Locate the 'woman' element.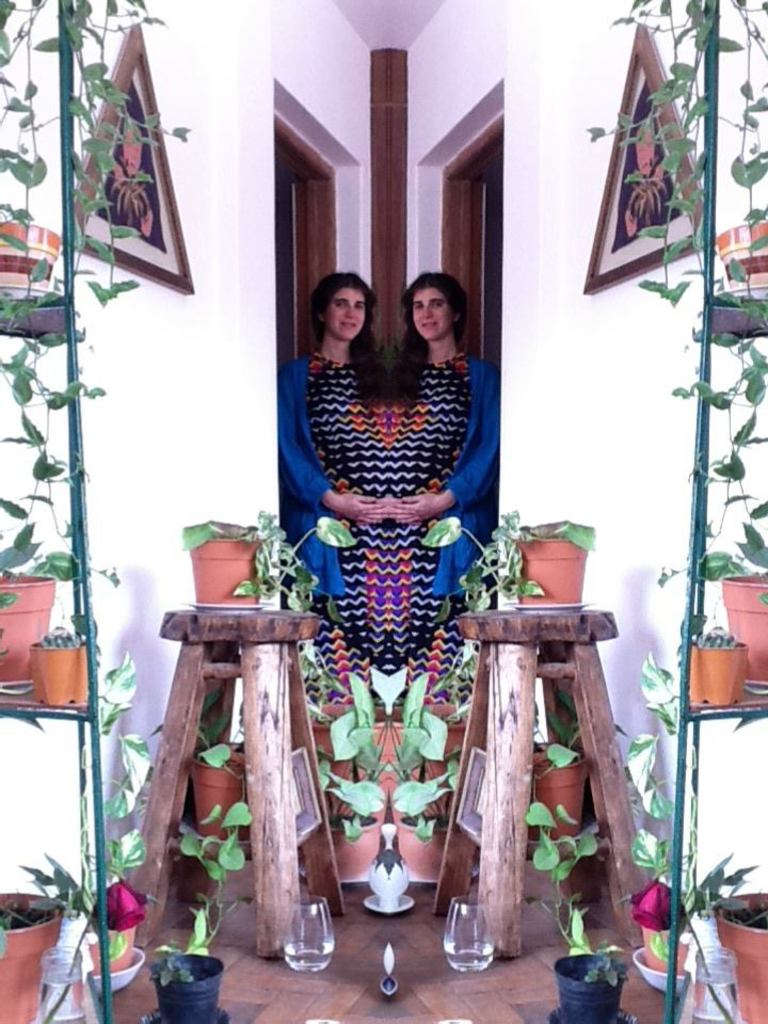
Element bbox: 275 266 396 707.
